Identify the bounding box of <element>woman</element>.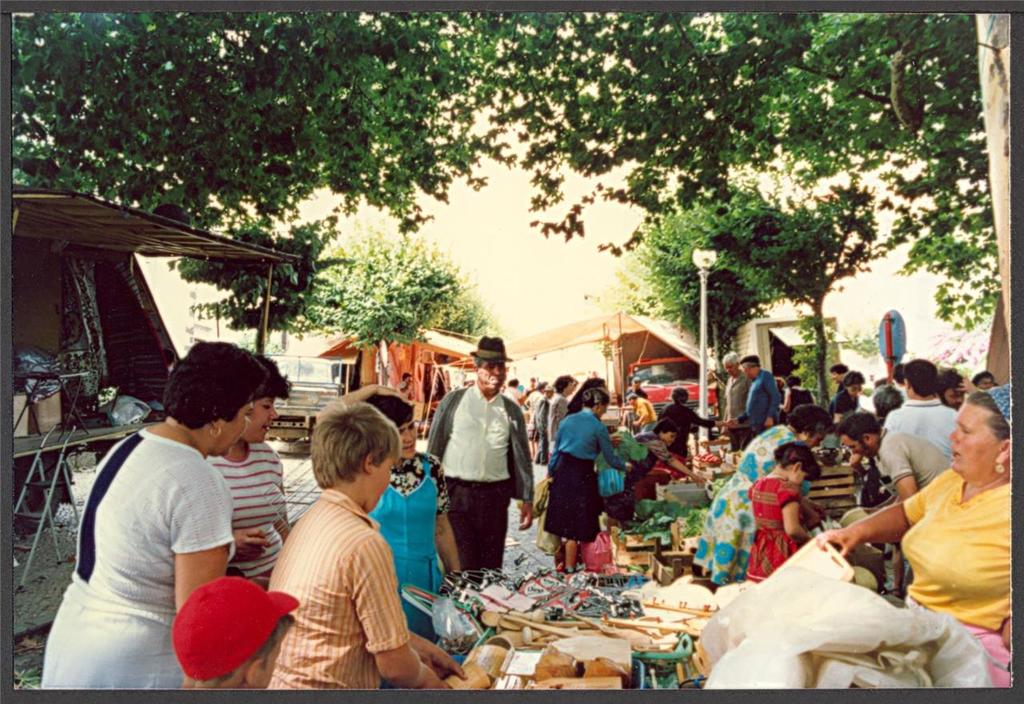
206,356,293,593.
